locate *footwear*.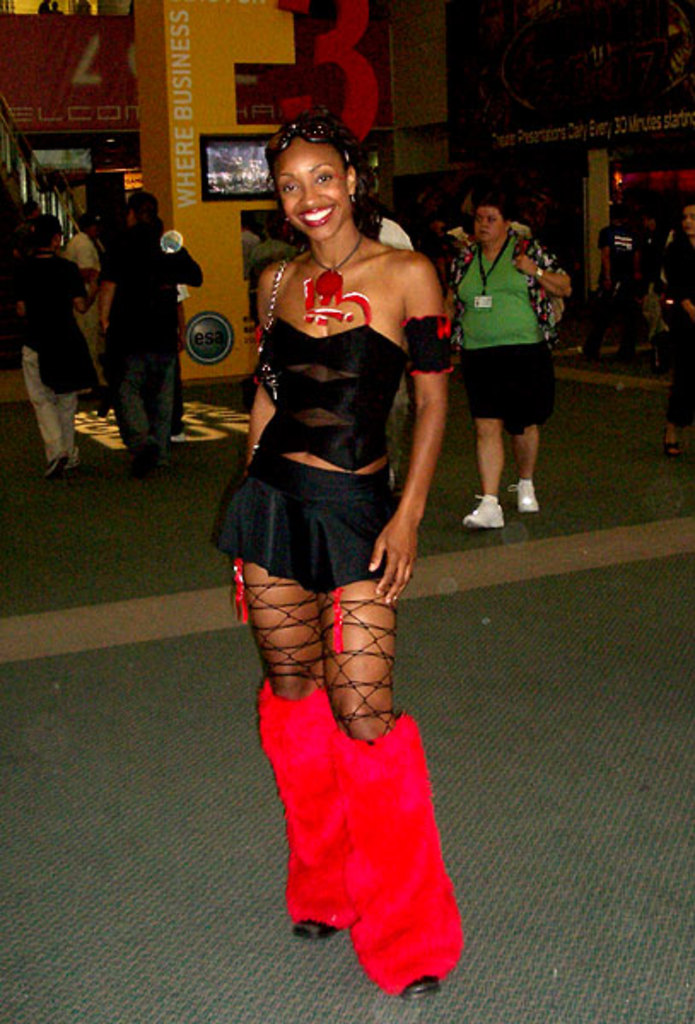
Bounding box: Rect(461, 492, 509, 524).
